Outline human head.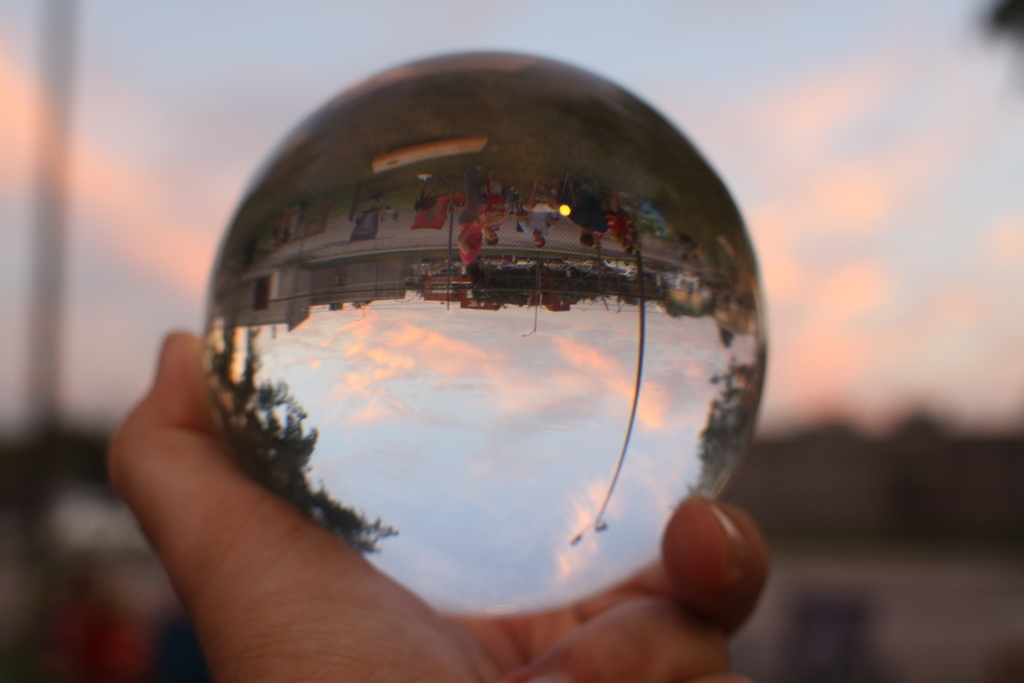
Outline: bbox(467, 260, 482, 286).
